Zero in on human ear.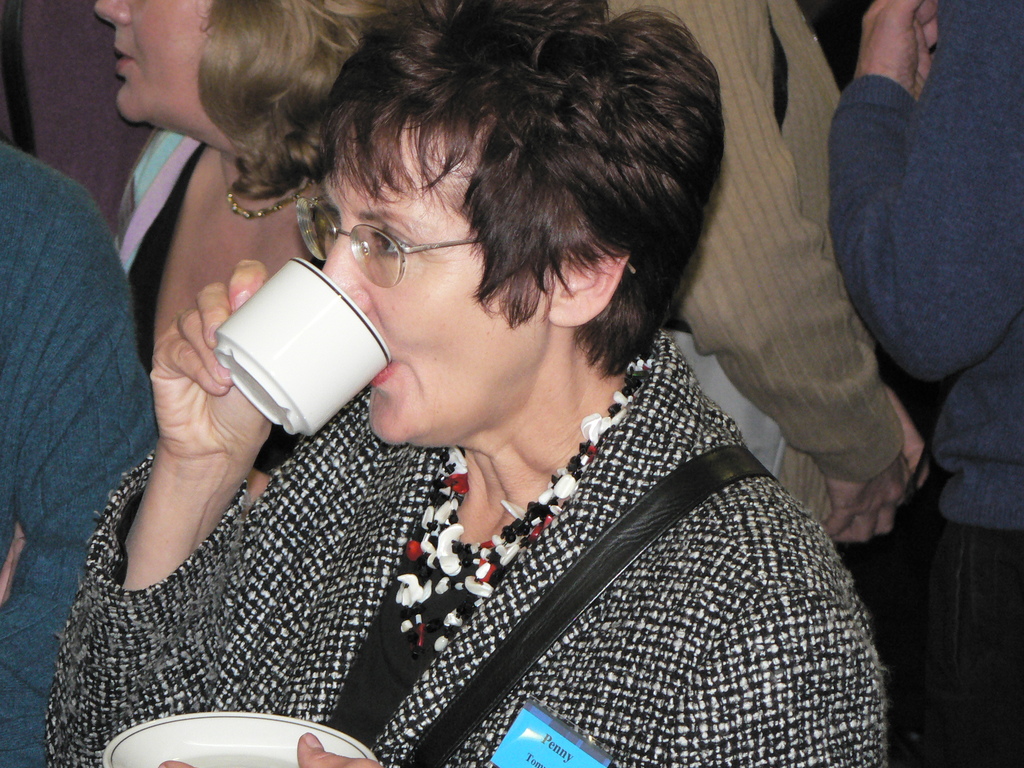
Zeroed in: left=545, top=234, right=628, bottom=324.
